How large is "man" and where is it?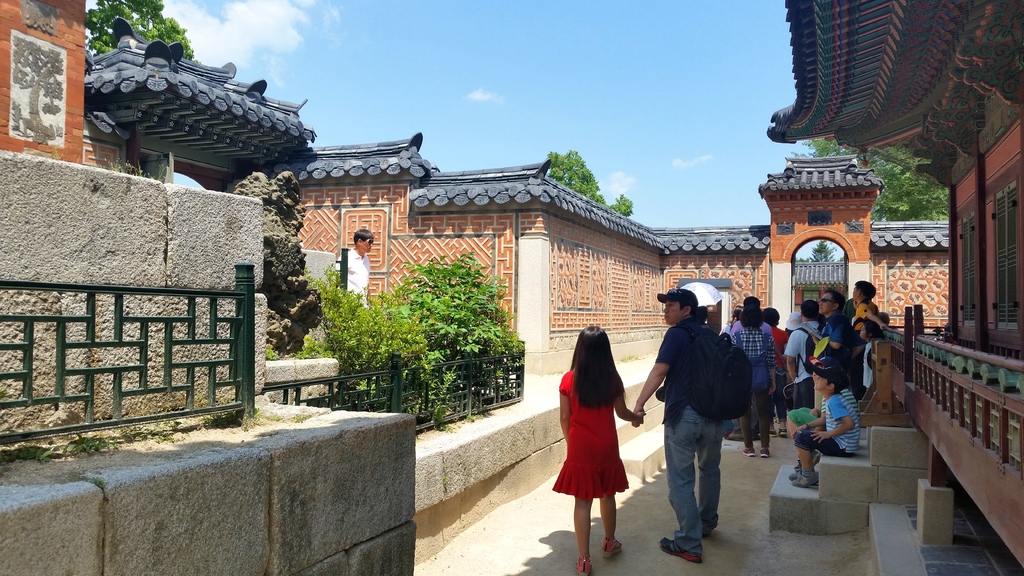
Bounding box: BBox(784, 298, 824, 404).
